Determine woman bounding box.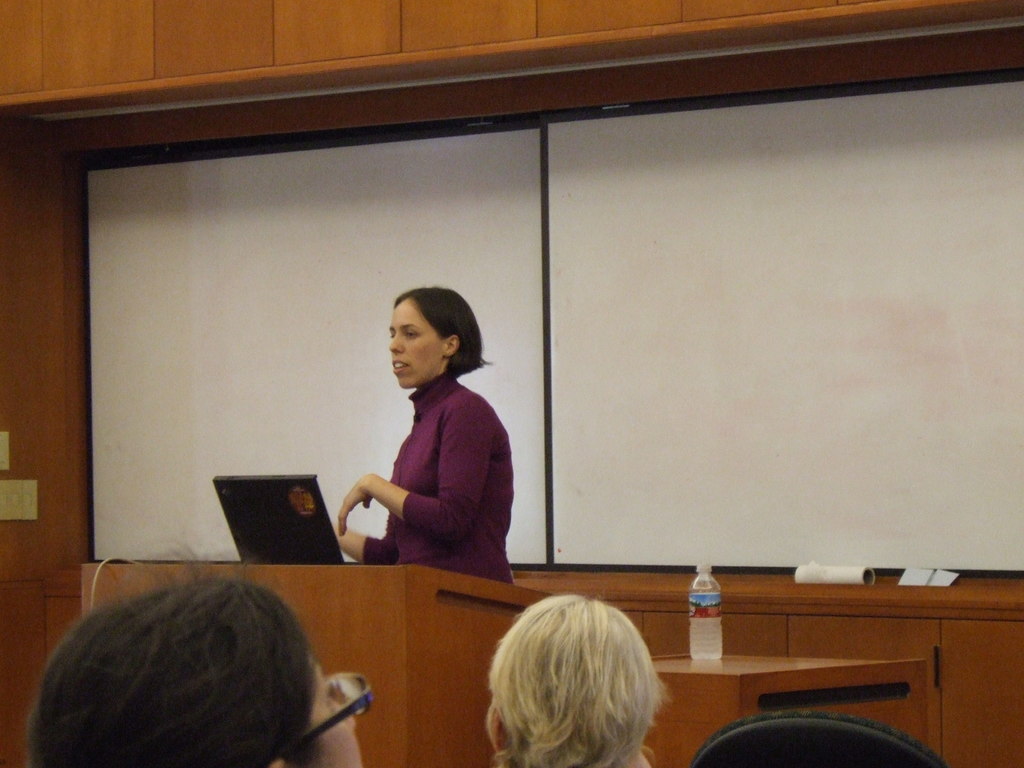
Determined: 329/285/522/608.
